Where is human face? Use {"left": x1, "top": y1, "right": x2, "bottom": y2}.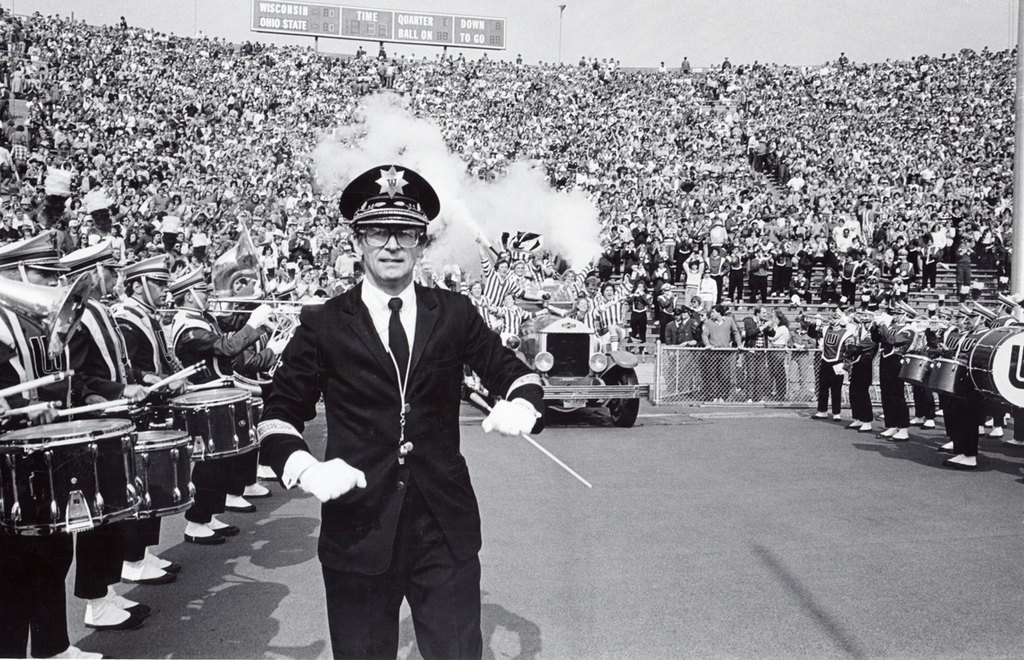
{"left": 195, "top": 289, "right": 209, "bottom": 305}.
